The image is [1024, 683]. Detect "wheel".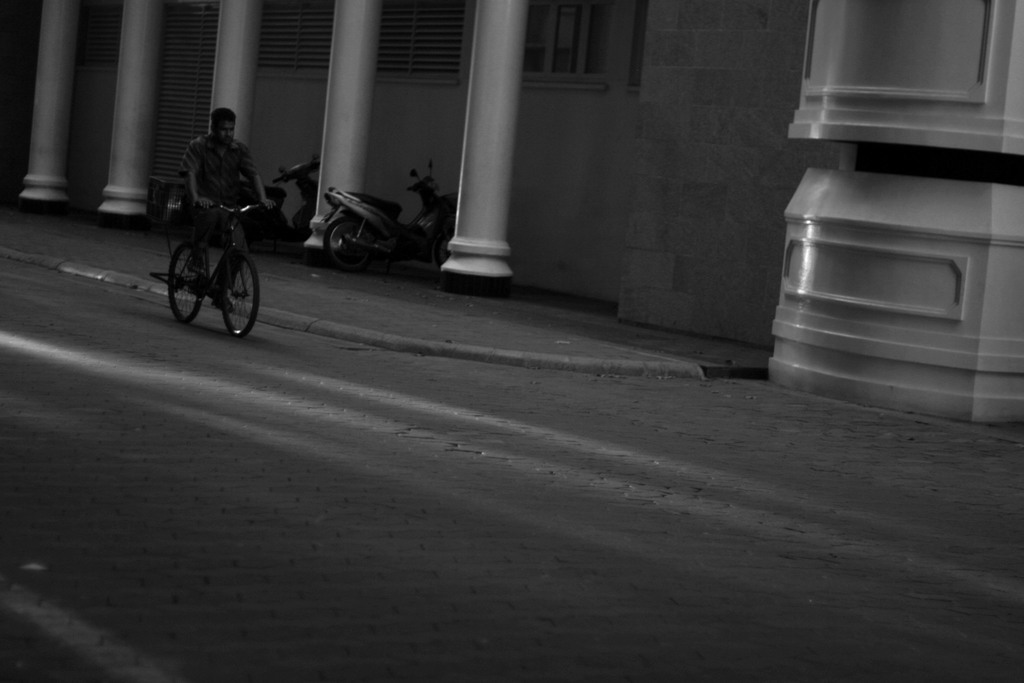
Detection: box(325, 220, 372, 270).
